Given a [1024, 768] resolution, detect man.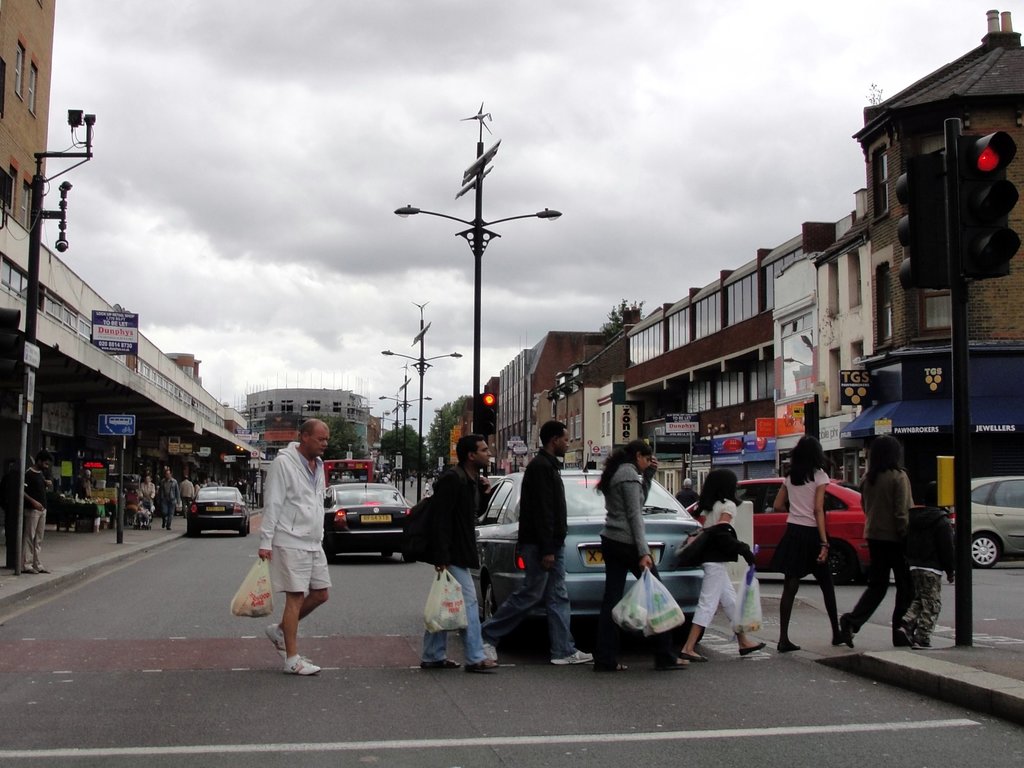
x1=476, y1=420, x2=595, y2=668.
